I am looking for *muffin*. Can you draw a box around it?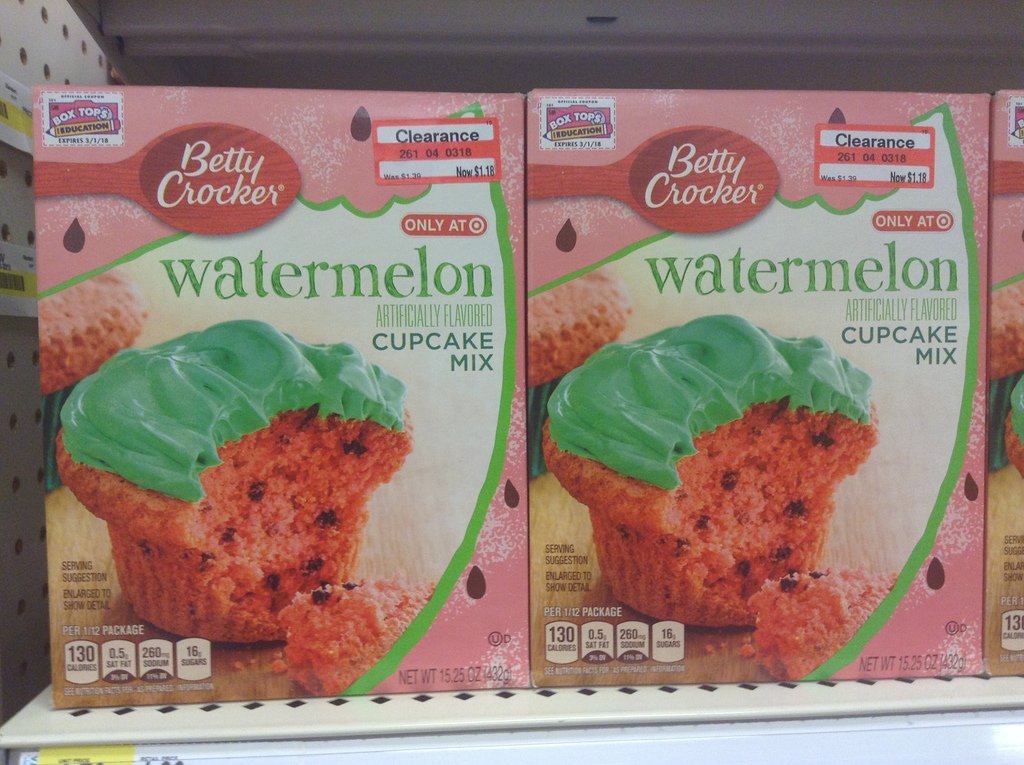
Sure, the bounding box is BBox(989, 282, 1023, 463).
